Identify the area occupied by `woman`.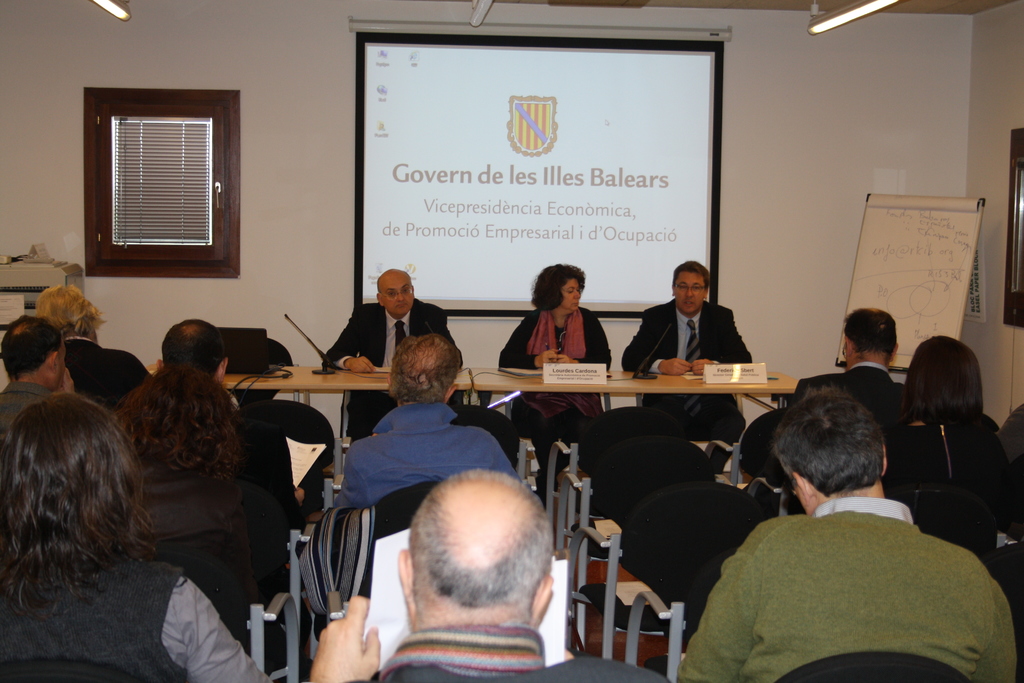
Area: x1=0, y1=389, x2=282, y2=682.
